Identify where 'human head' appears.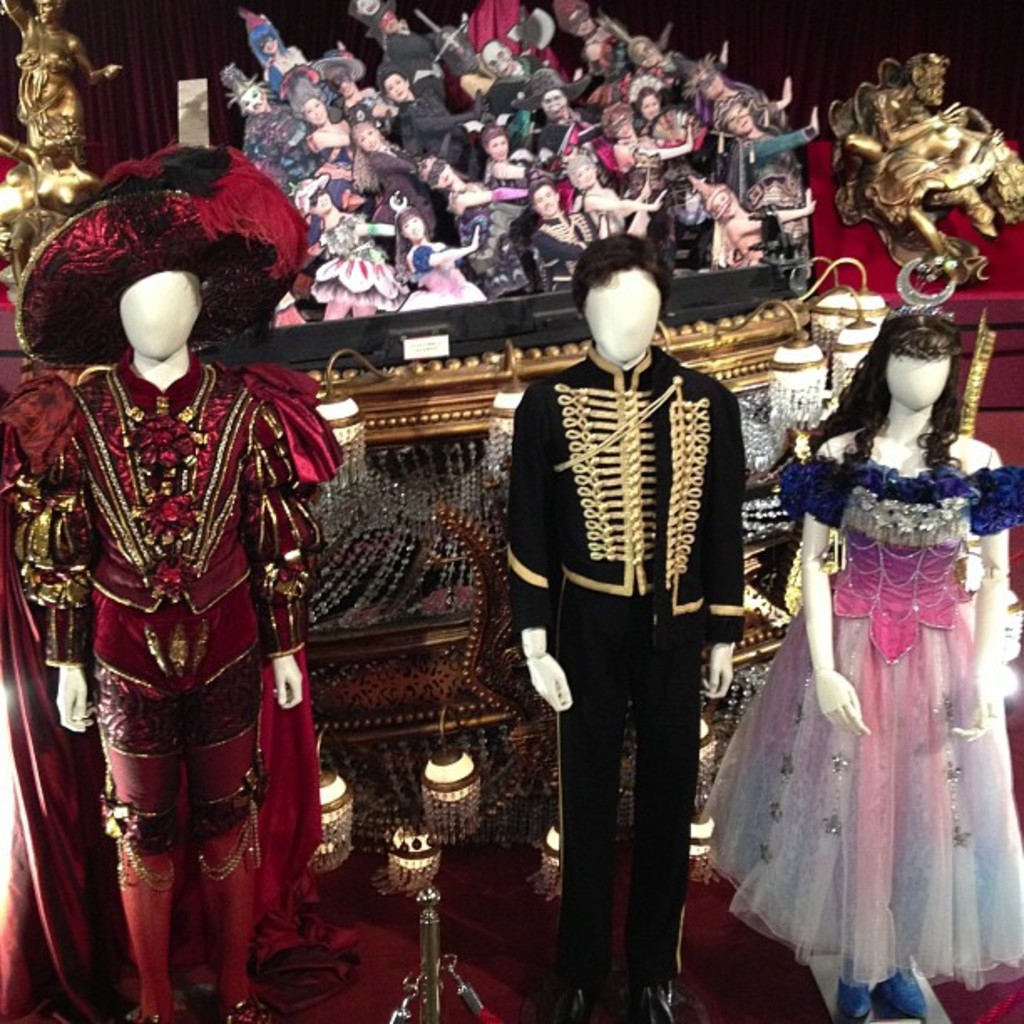
Appears at <box>572,239,671,366</box>.
